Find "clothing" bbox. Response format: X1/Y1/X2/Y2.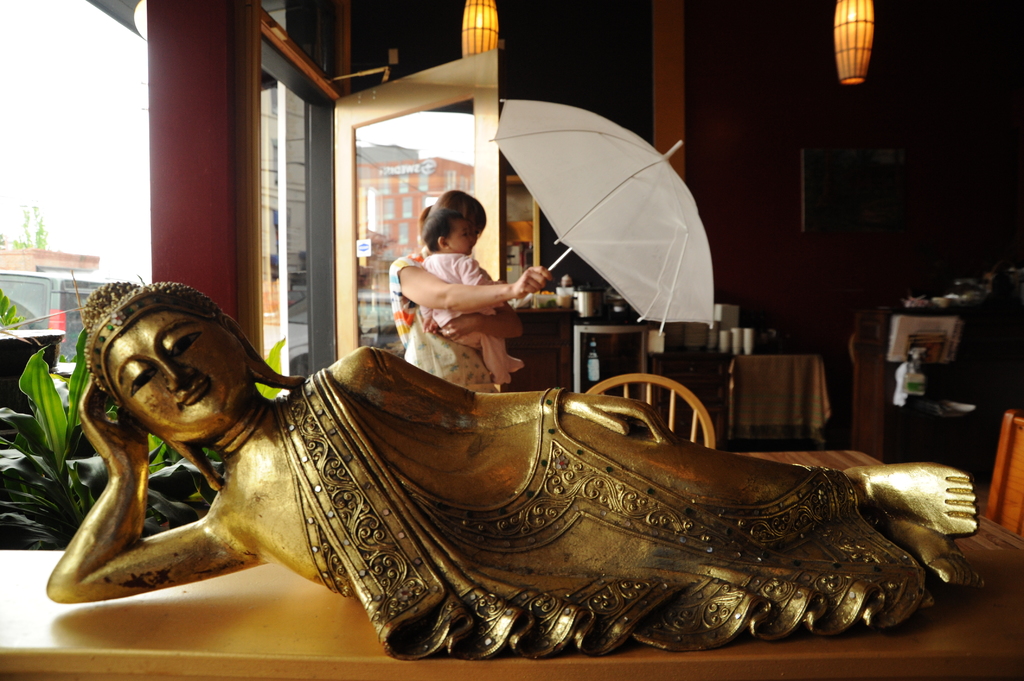
416/249/534/384.
